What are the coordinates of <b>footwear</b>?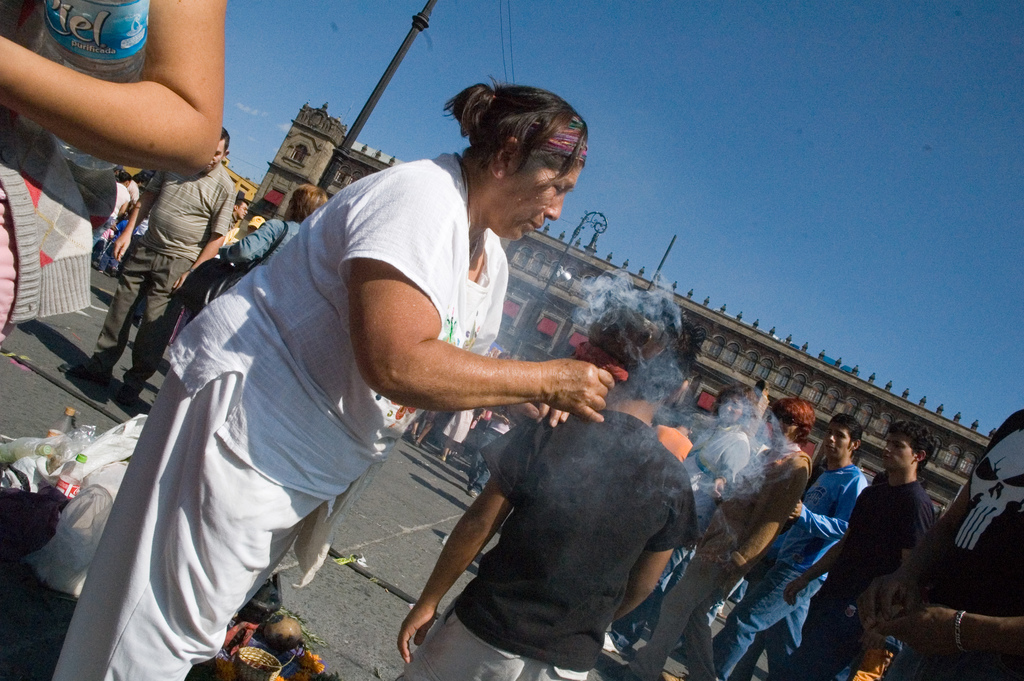
l=428, t=452, r=447, b=464.
